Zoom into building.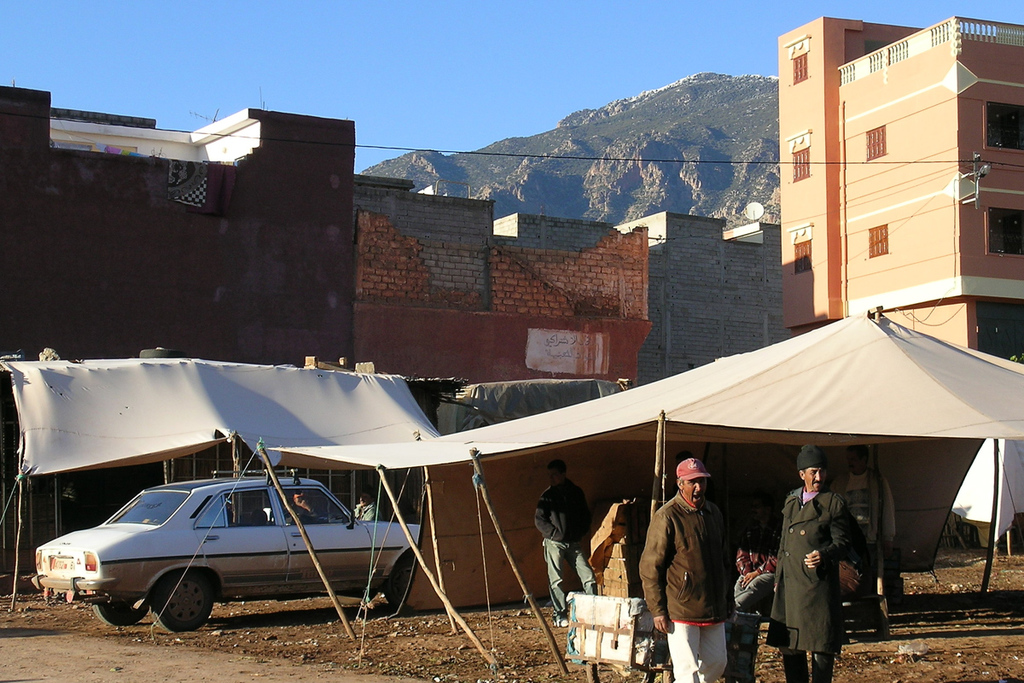
Zoom target: pyautogui.locateOnScreen(0, 82, 353, 572).
